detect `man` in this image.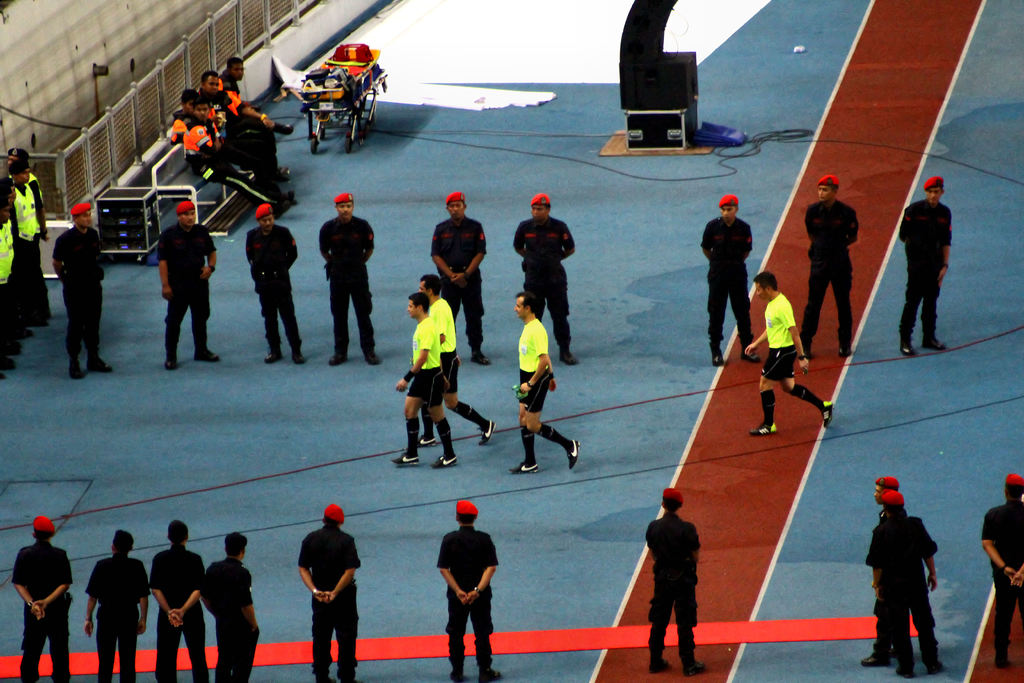
Detection: Rect(328, 194, 383, 367).
